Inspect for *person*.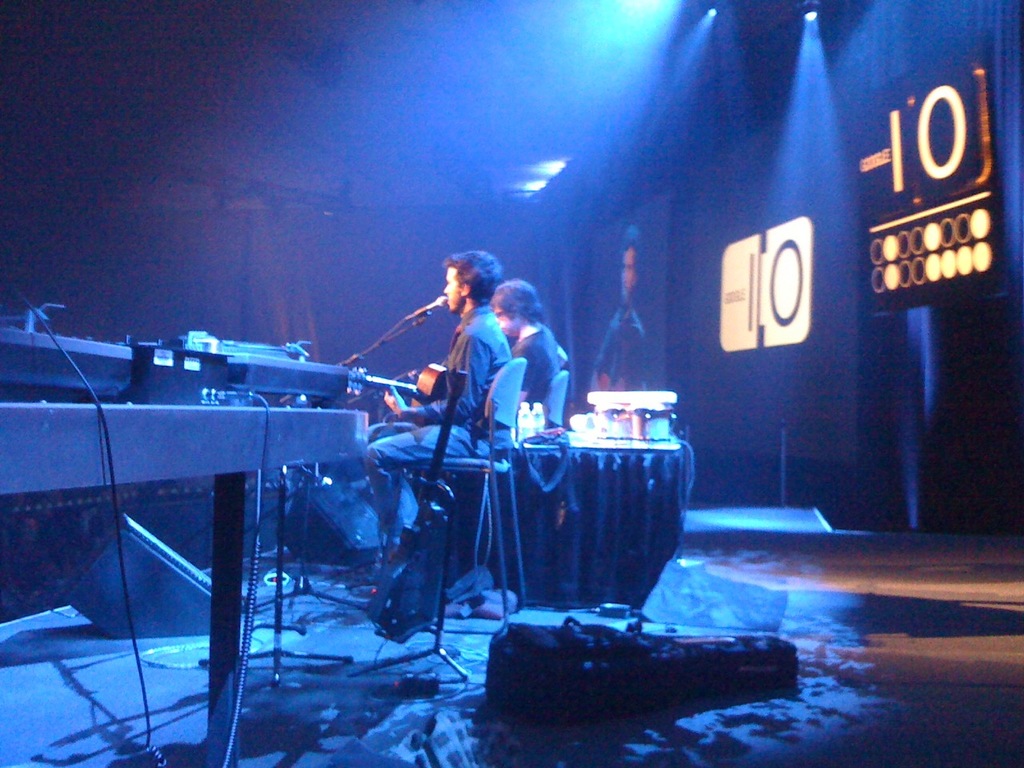
Inspection: <region>587, 222, 655, 394</region>.
